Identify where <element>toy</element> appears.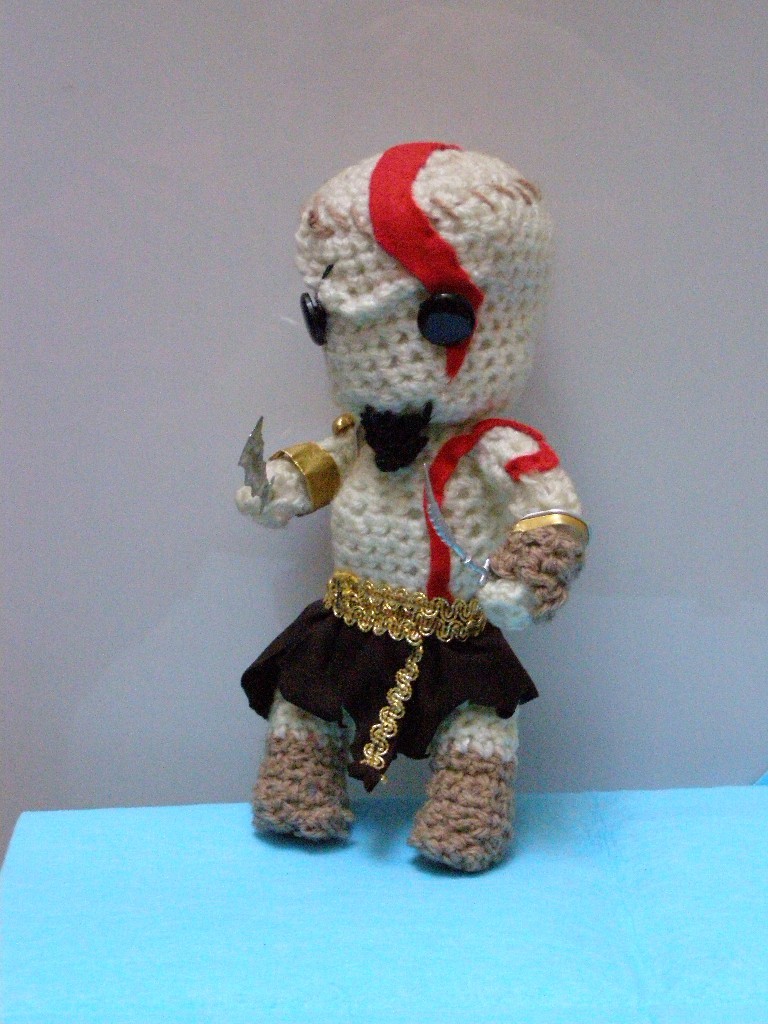
Appears at (left=226, top=143, right=586, bottom=872).
